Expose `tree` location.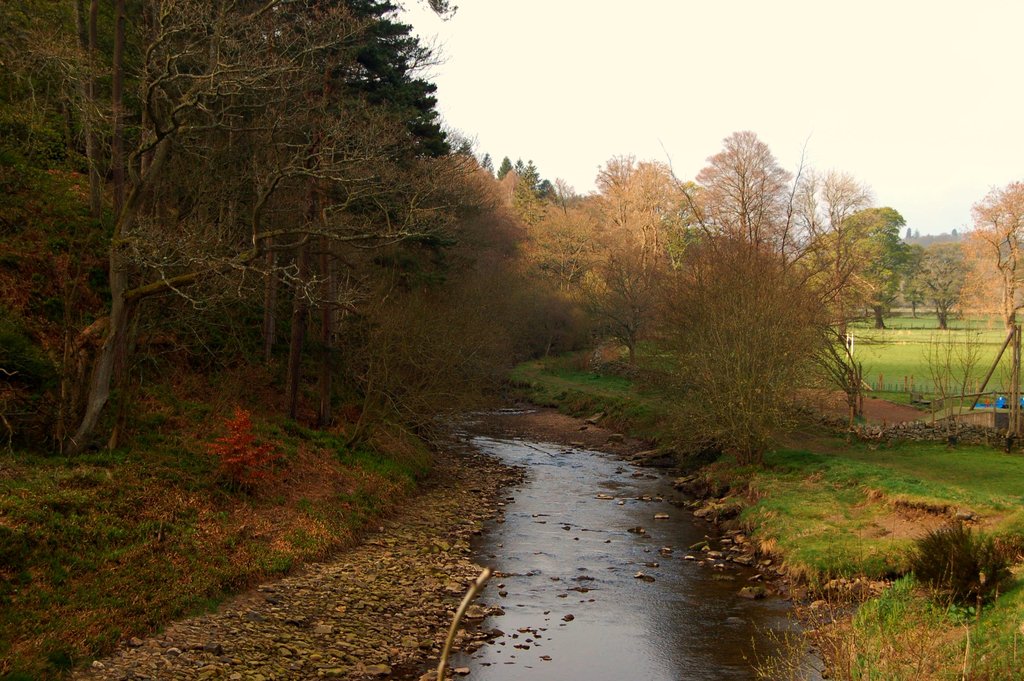
Exposed at [960,177,1023,350].
